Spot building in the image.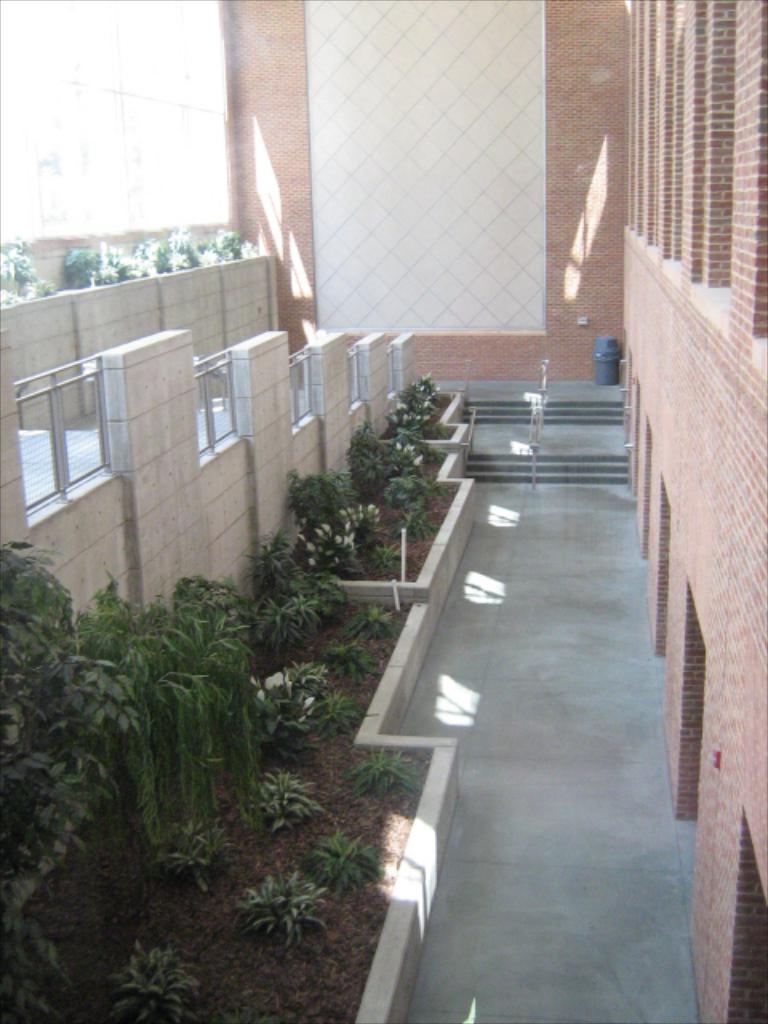
building found at detection(0, 0, 766, 1022).
